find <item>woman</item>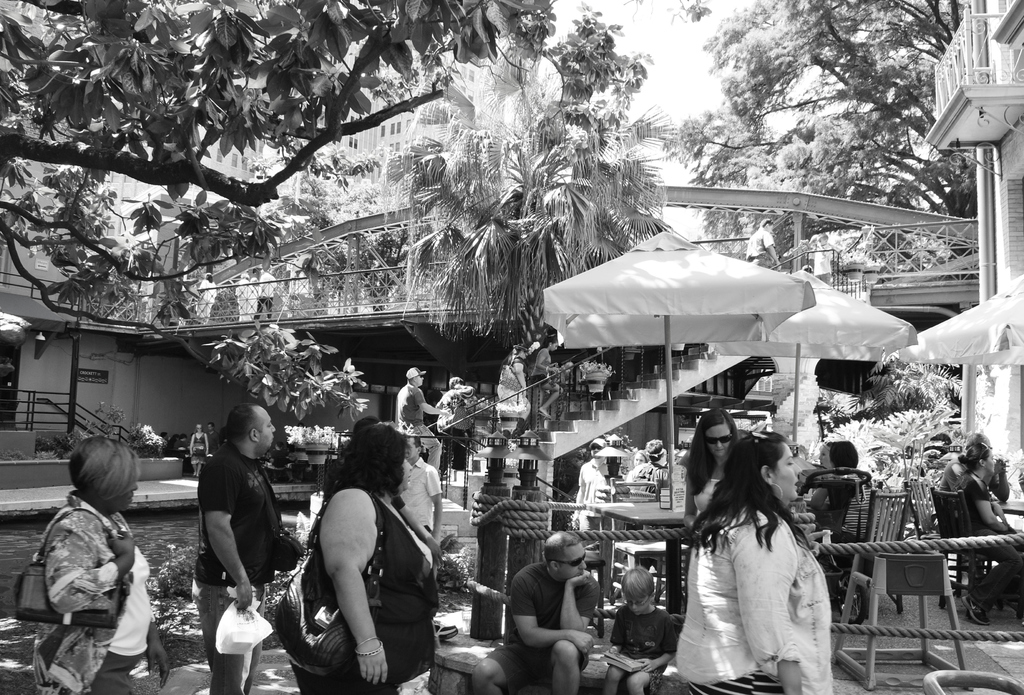
select_region(630, 449, 651, 470)
